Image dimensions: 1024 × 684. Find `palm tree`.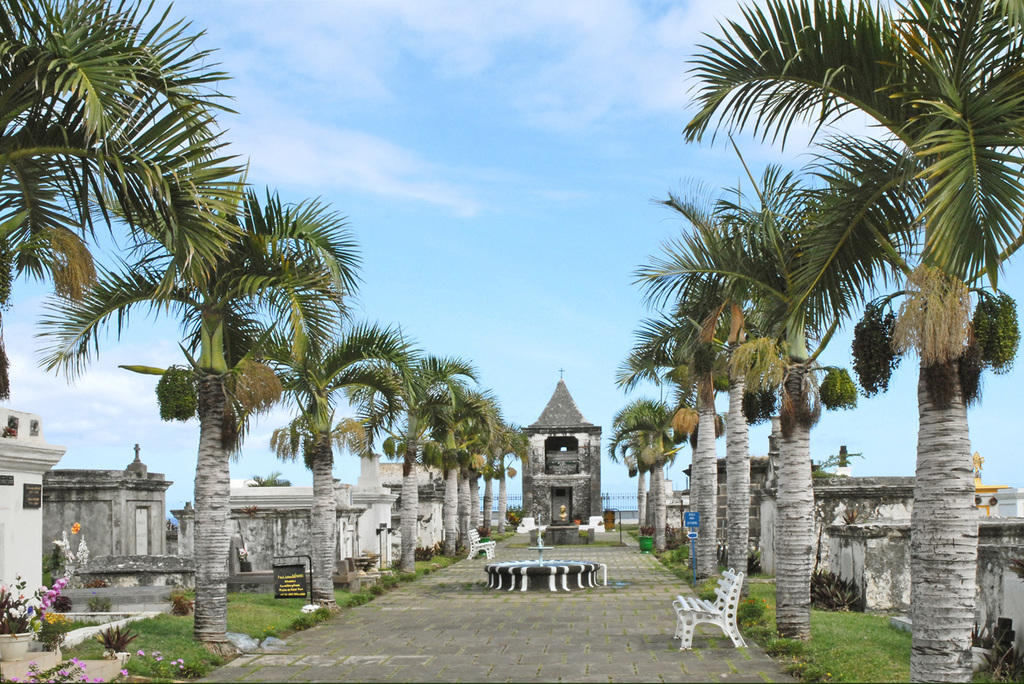
bbox=(248, 323, 371, 624).
